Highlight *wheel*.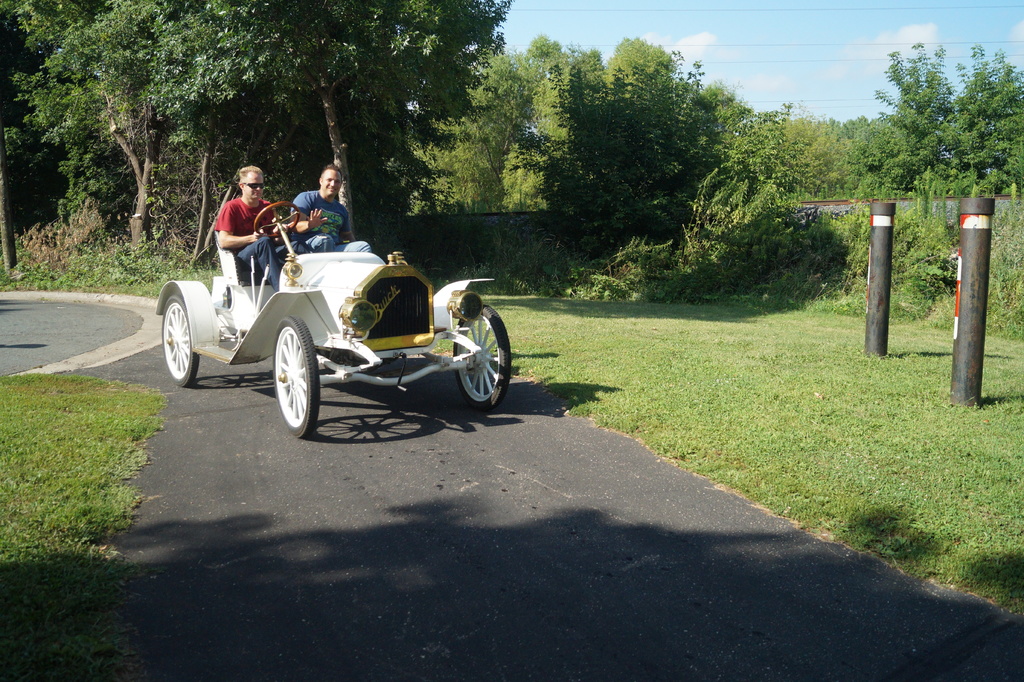
Highlighted region: <box>259,319,317,437</box>.
